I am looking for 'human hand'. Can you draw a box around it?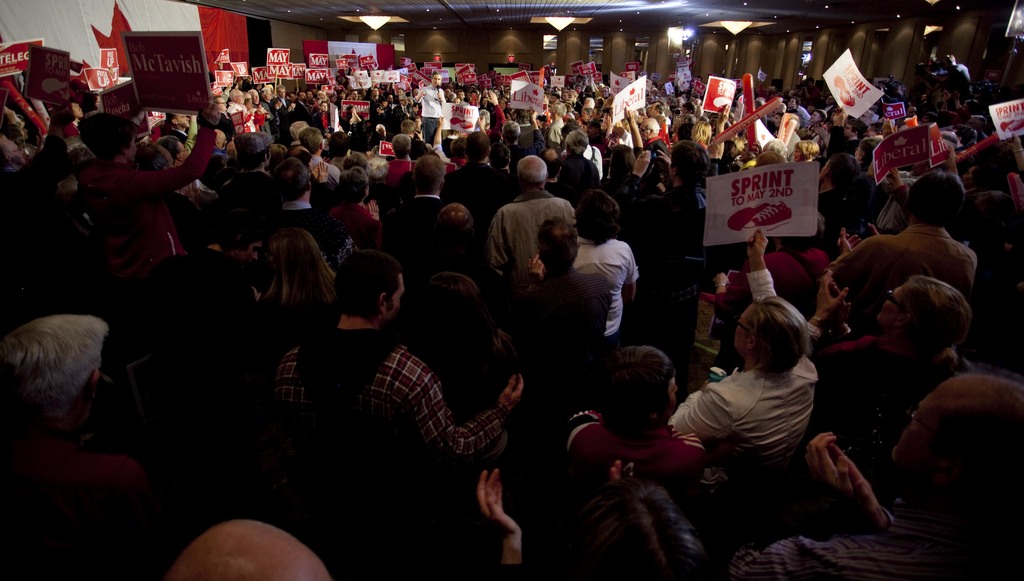
Sure, the bounding box is bbox=[275, 99, 284, 112].
